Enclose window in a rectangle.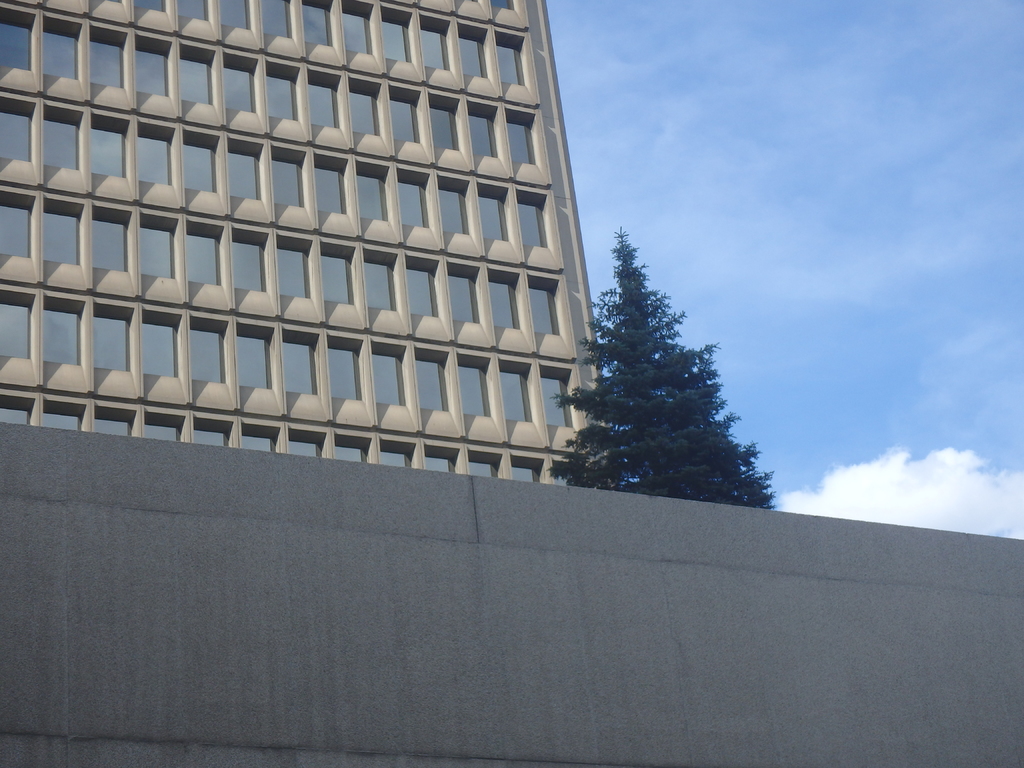
left=257, top=0, right=292, bottom=38.
